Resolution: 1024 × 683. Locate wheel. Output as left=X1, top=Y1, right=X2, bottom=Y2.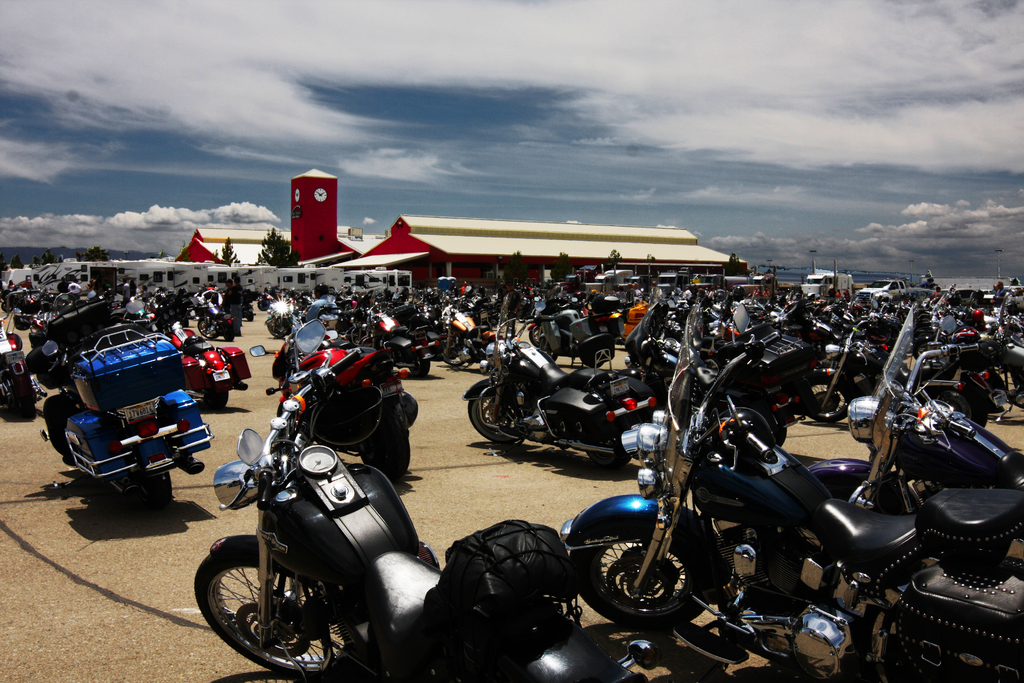
left=586, top=455, right=628, bottom=471.
